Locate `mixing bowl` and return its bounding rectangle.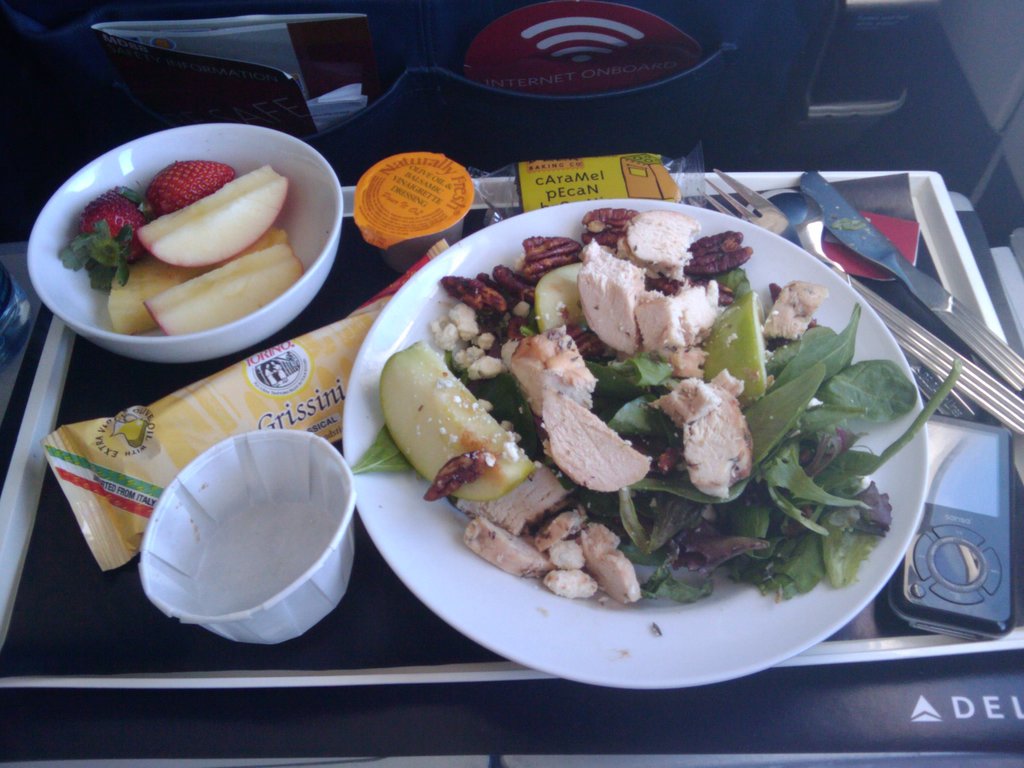
{"left": 131, "top": 424, "right": 348, "bottom": 654}.
